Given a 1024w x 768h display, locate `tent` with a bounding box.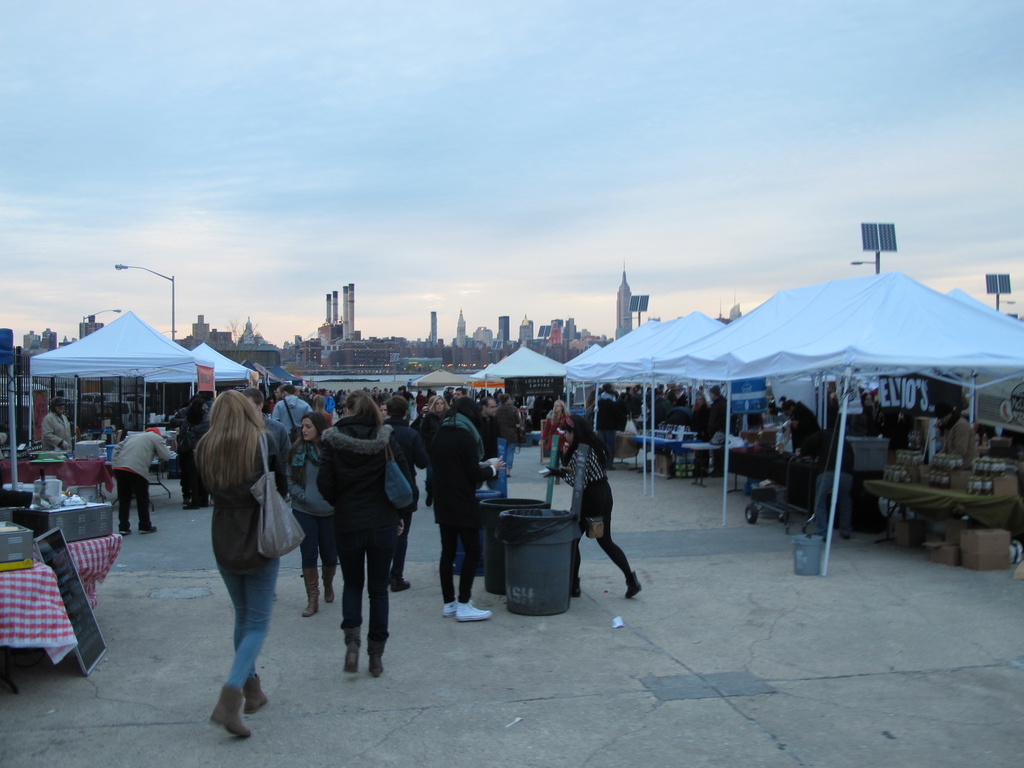
Located: select_region(643, 263, 998, 564).
